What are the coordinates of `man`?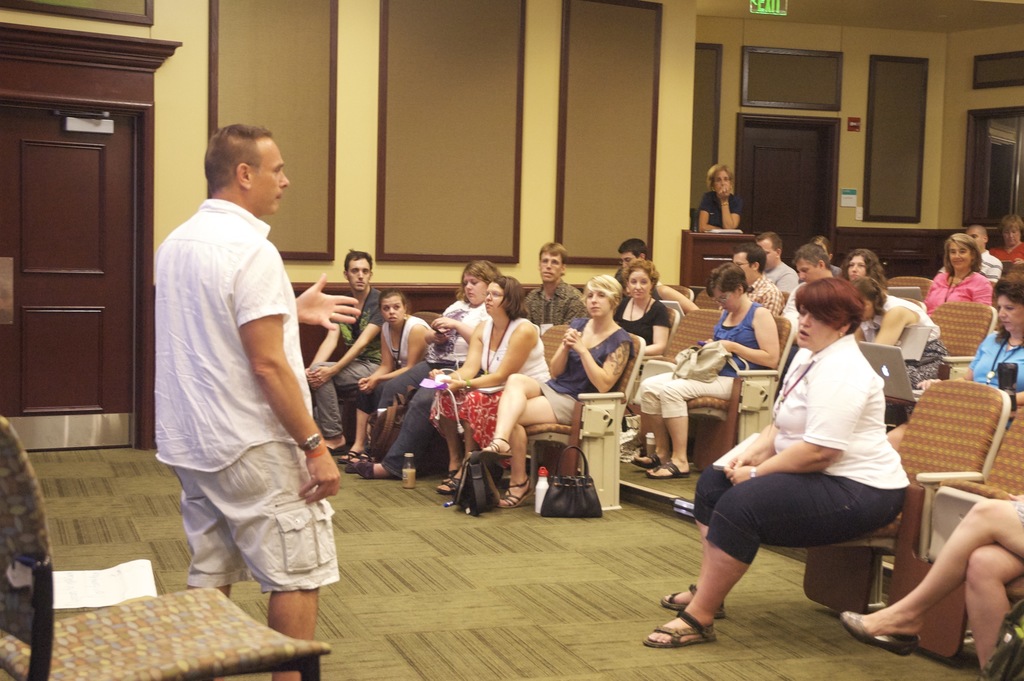
<region>784, 246, 833, 313</region>.
